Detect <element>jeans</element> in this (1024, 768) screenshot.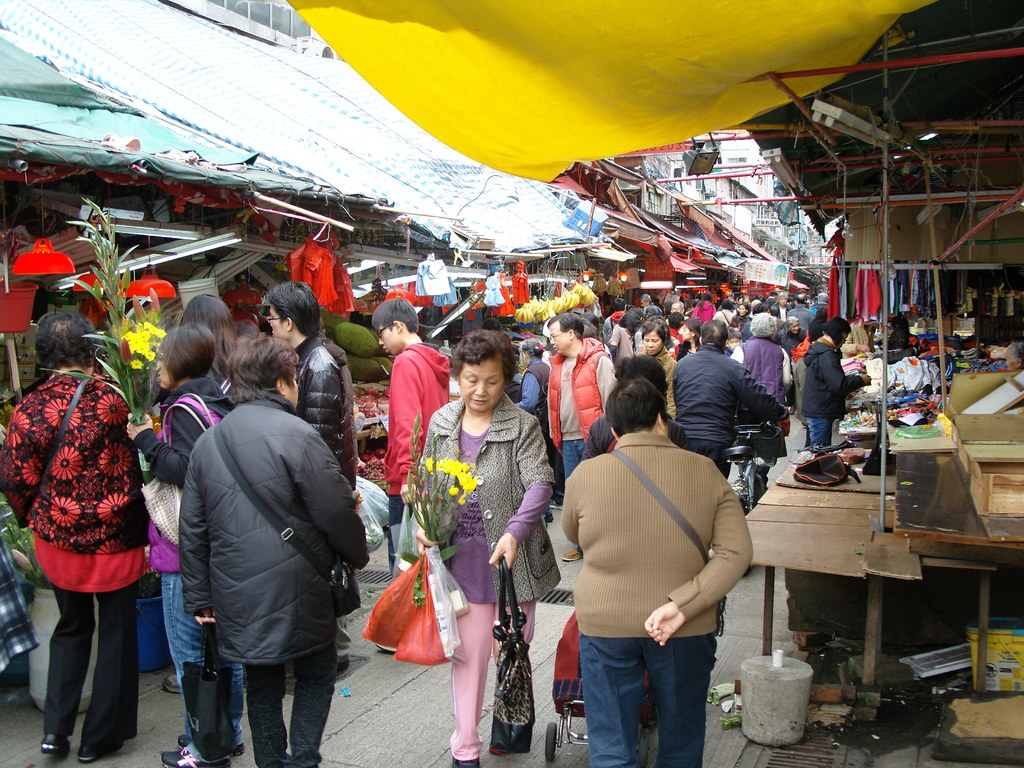
Detection: l=568, t=632, r=715, b=758.
